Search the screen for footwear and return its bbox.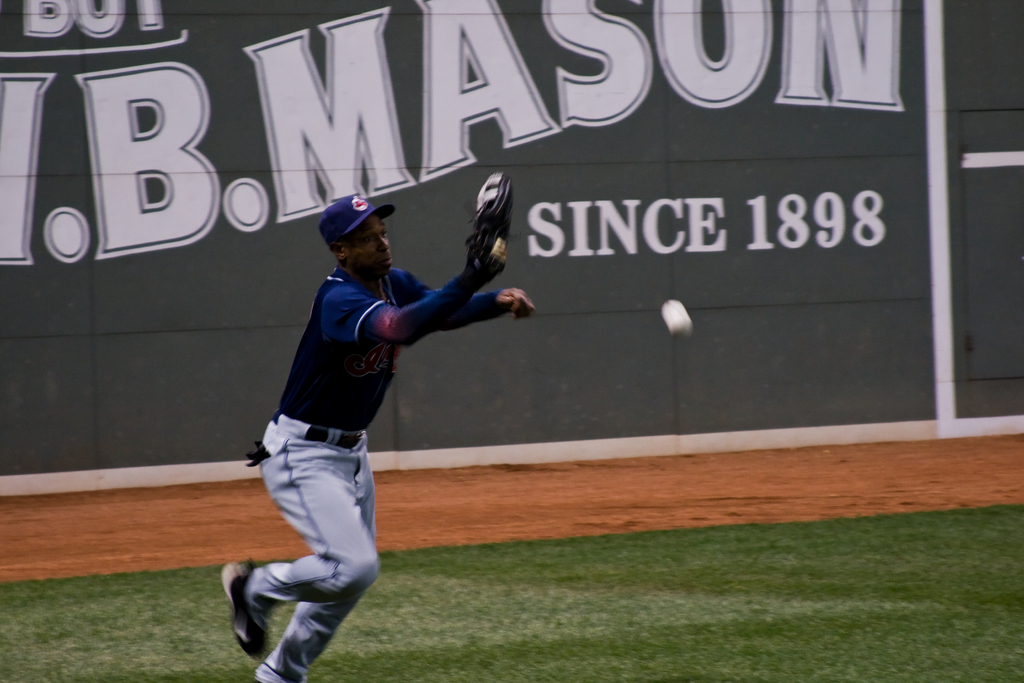
Found: 222/564/268/661.
